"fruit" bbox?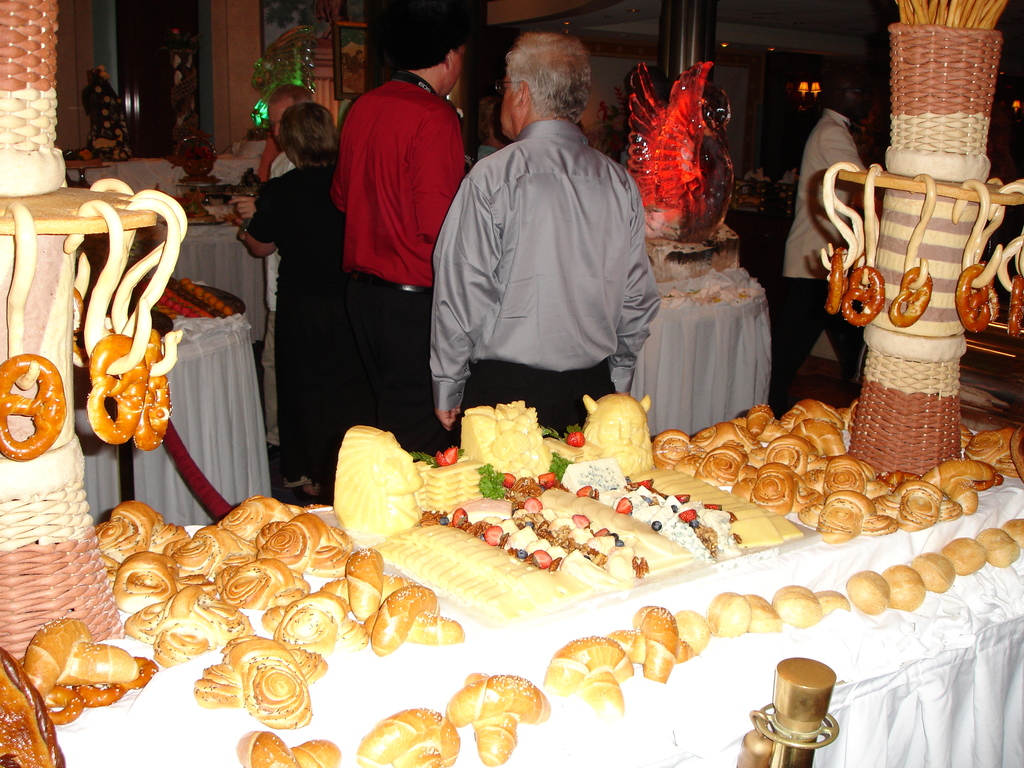
l=578, t=484, r=598, b=499
